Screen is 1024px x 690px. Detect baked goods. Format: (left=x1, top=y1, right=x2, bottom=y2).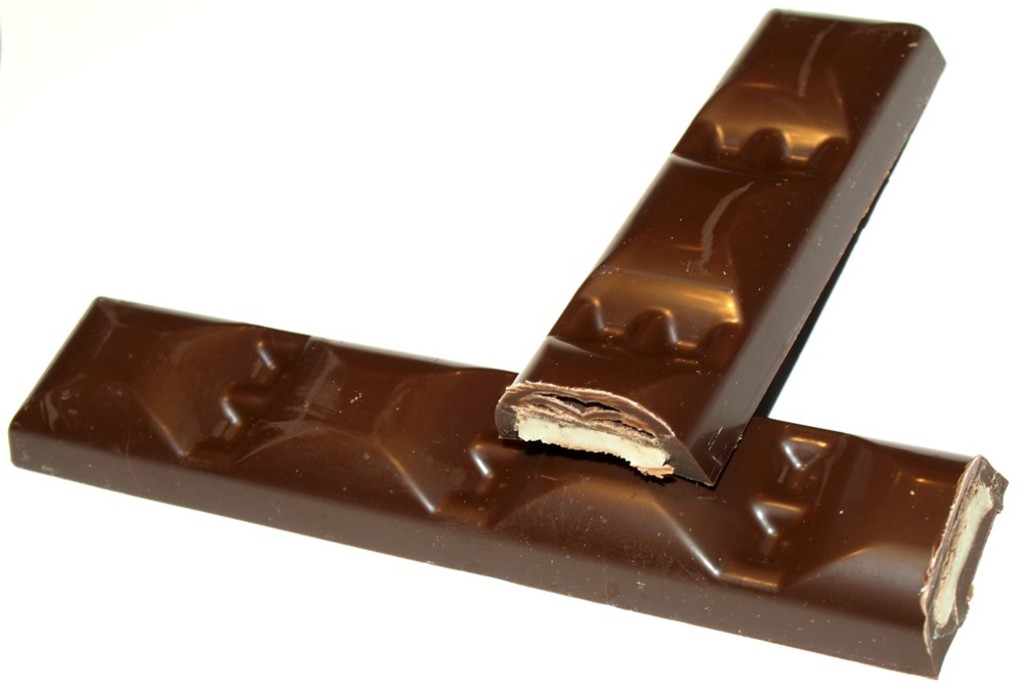
(left=494, top=7, right=946, bottom=492).
